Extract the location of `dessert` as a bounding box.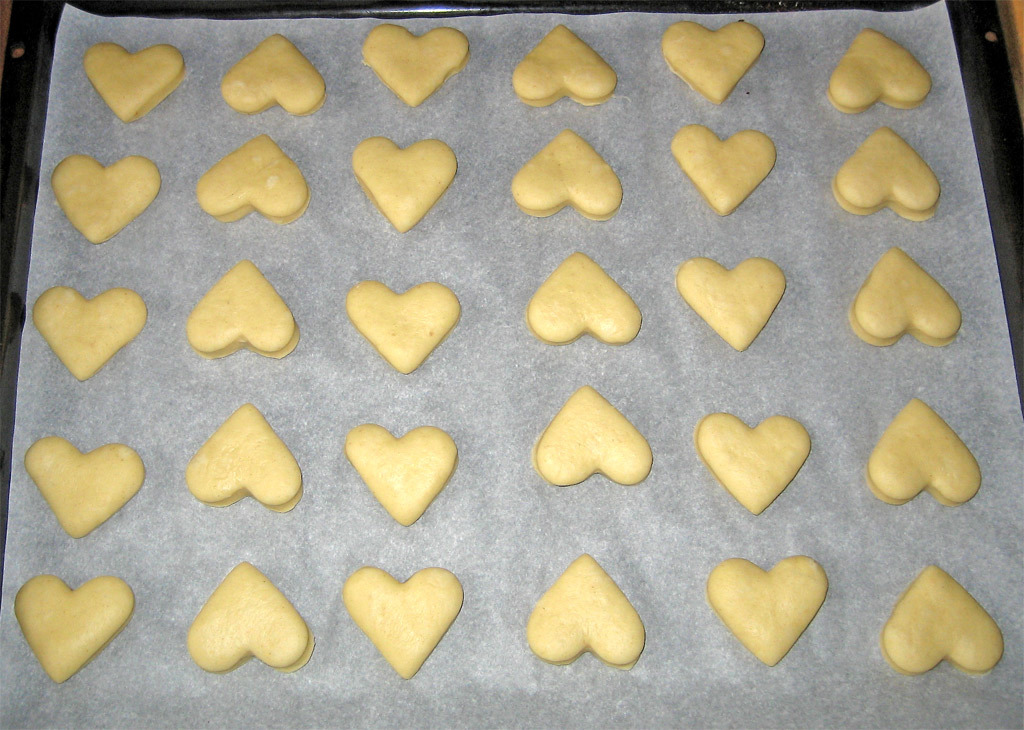
region(708, 557, 828, 664).
